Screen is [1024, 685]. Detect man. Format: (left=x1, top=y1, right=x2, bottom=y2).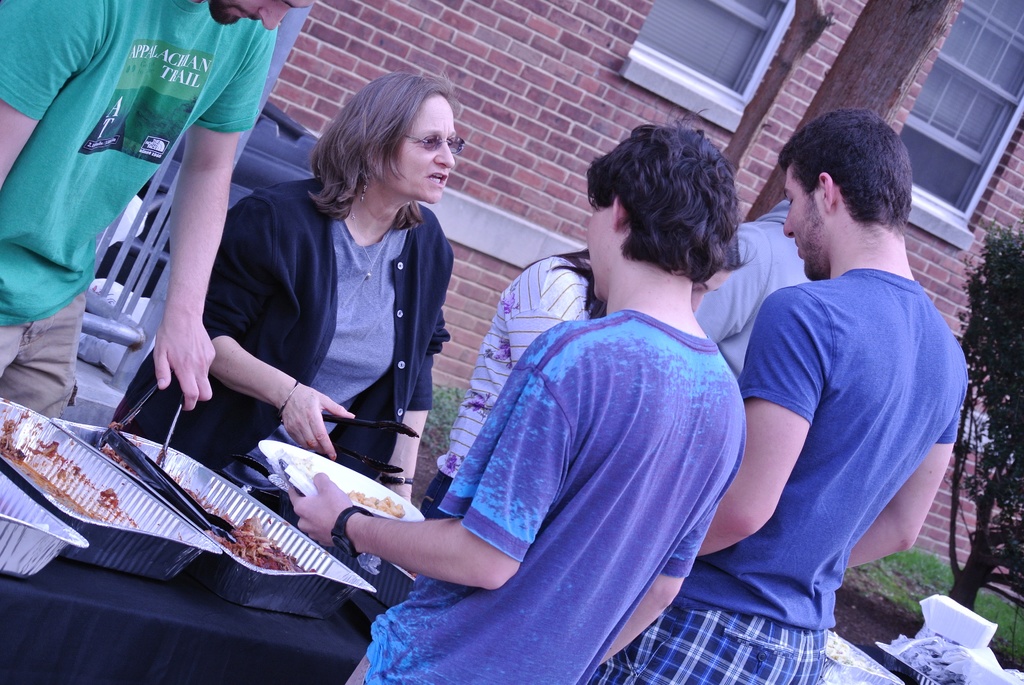
(left=280, top=108, right=746, bottom=684).
